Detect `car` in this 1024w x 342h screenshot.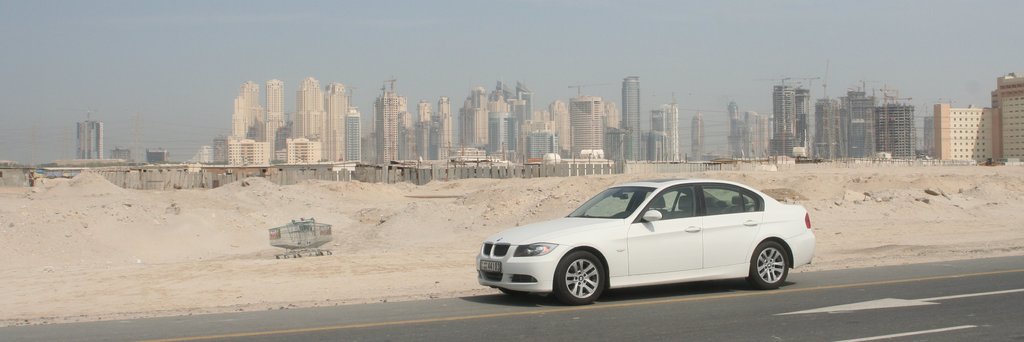
Detection: [left=477, top=175, right=811, bottom=307].
